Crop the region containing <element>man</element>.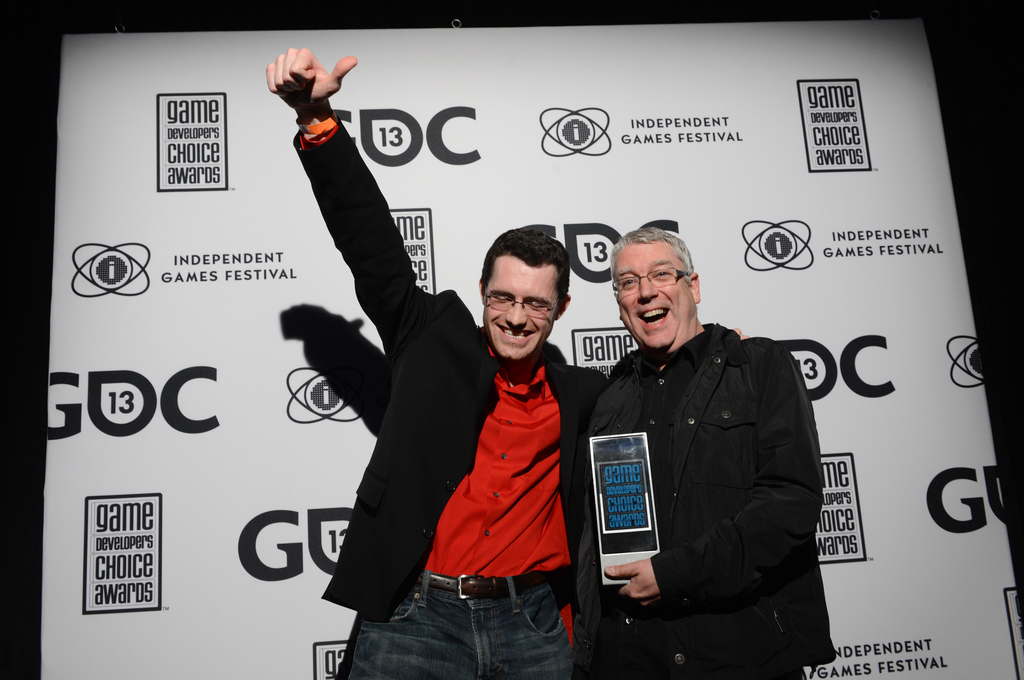
Crop region: [left=263, top=46, right=609, bottom=679].
